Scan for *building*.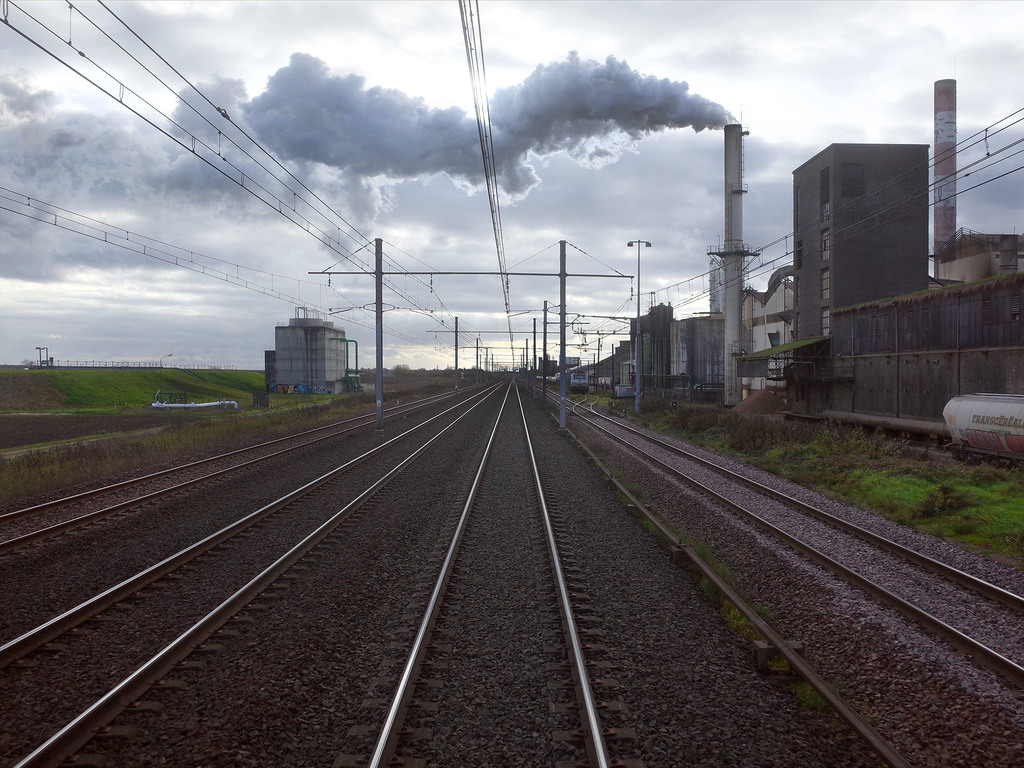
Scan result: <box>266,348,274,393</box>.
